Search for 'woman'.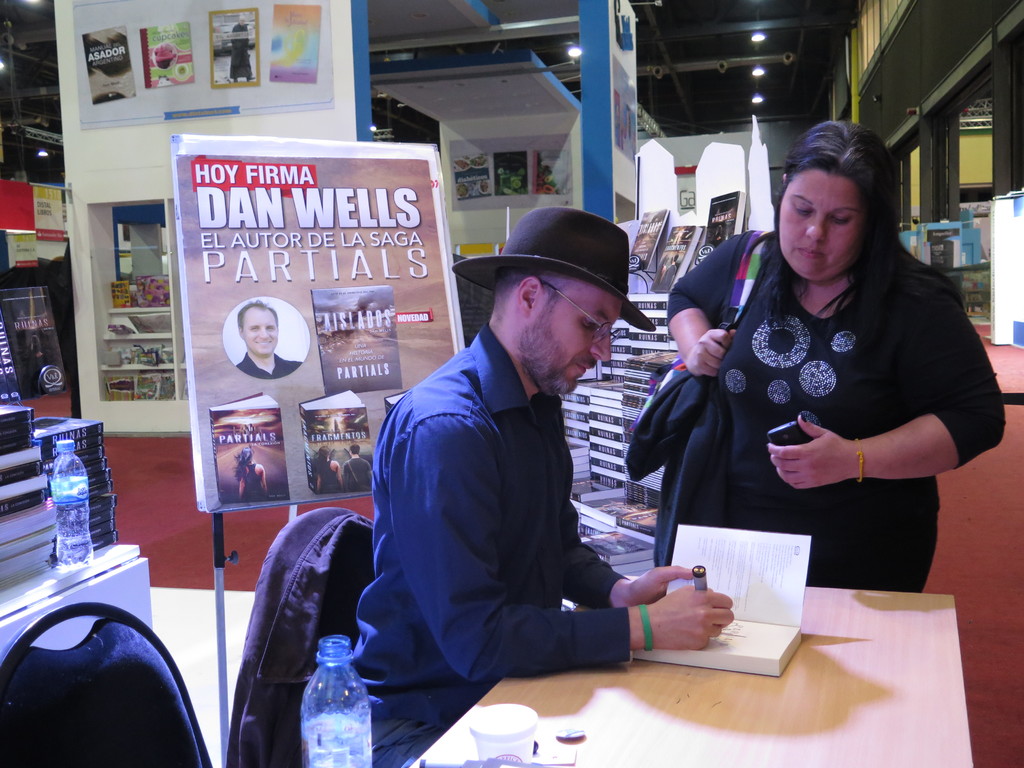
Found at 314, 445, 342, 494.
